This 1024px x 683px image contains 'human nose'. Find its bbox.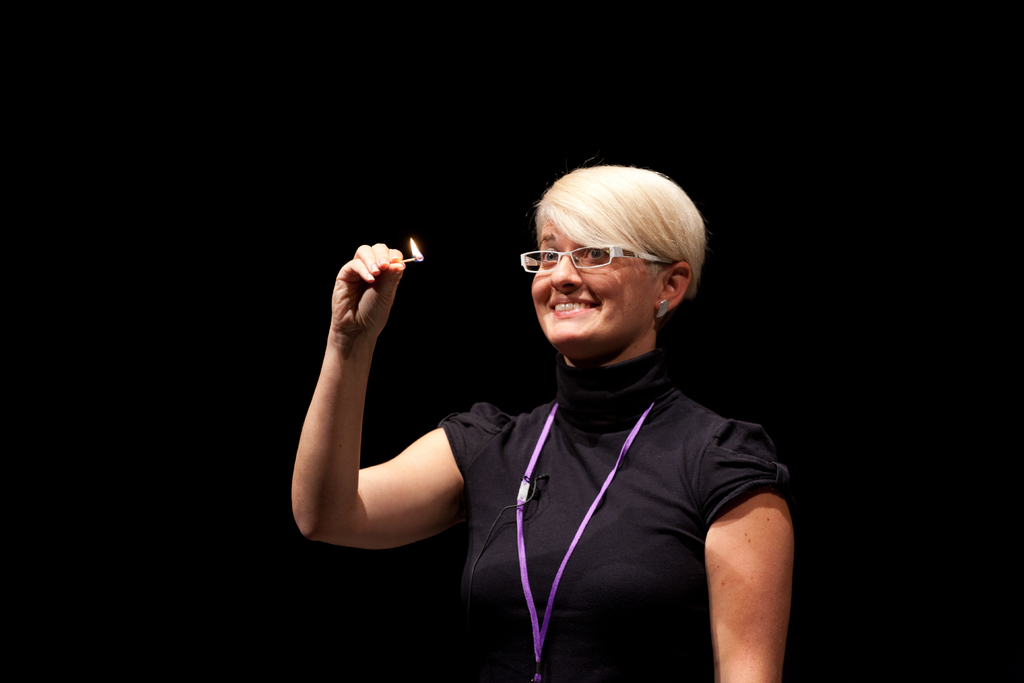
[549, 263, 581, 293].
